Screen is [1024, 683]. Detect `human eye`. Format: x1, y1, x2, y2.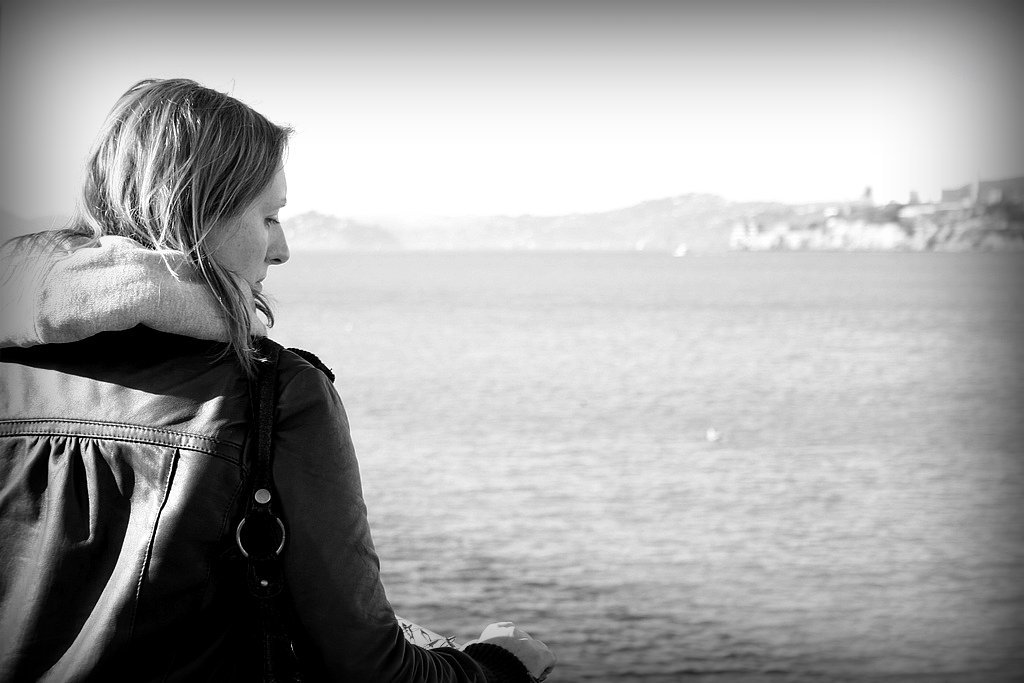
265, 204, 280, 231.
